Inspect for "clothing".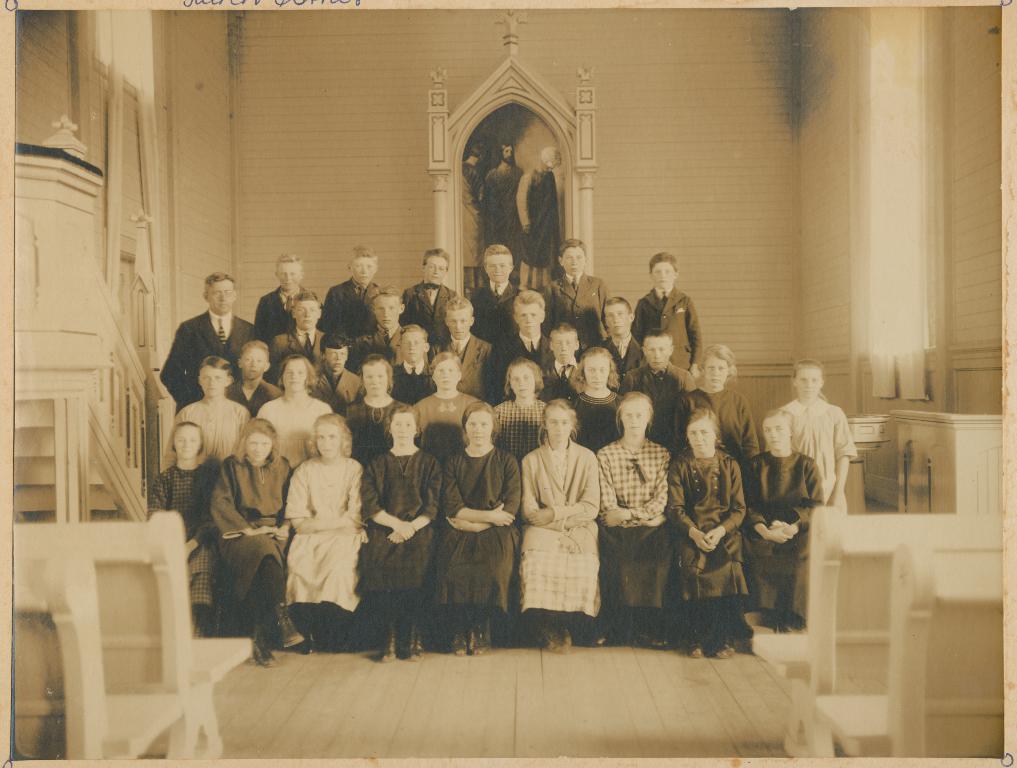
Inspection: locate(540, 270, 614, 356).
